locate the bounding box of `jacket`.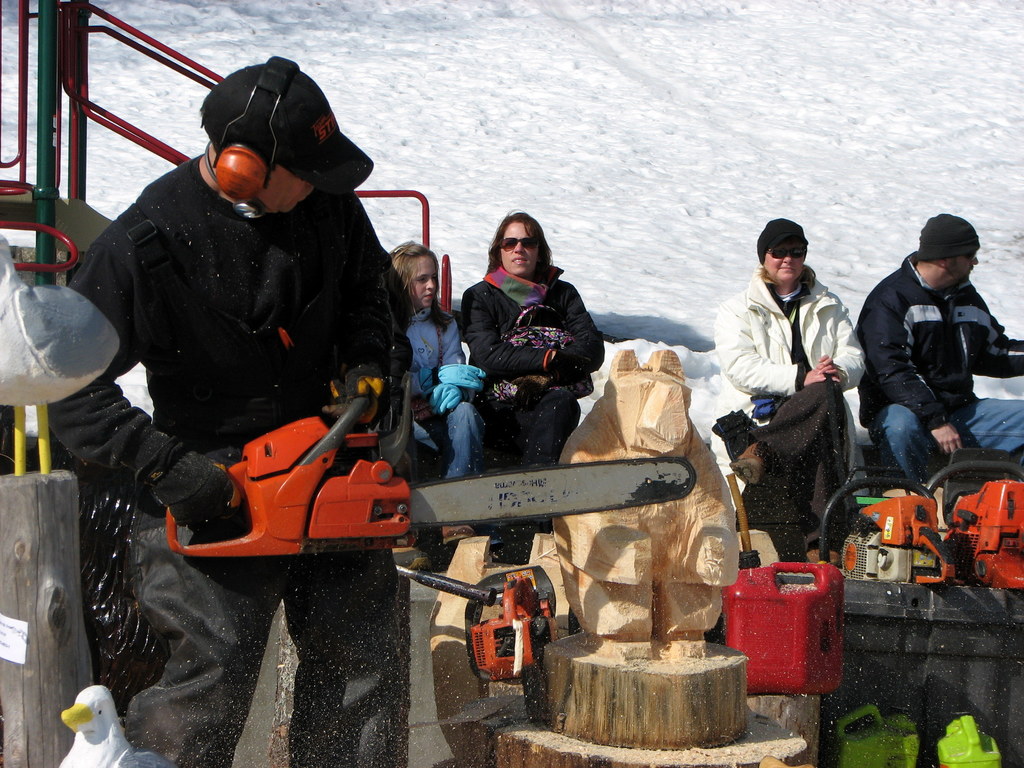
Bounding box: bbox=[715, 266, 857, 470].
